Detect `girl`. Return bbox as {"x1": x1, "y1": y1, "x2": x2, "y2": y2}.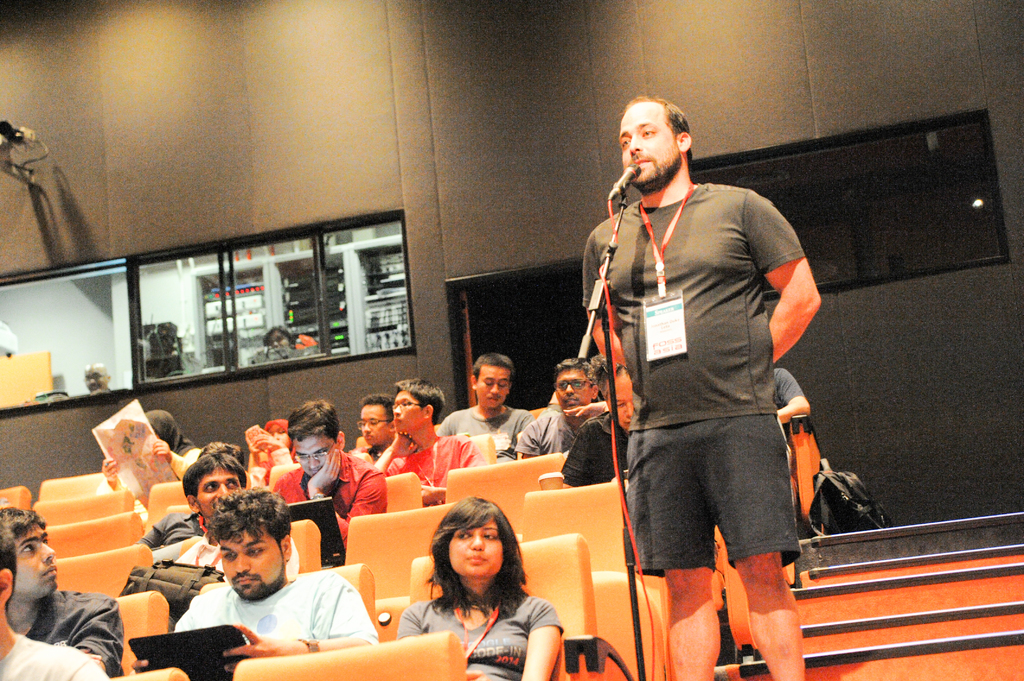
{"x1": 97, "y1": 410, "x2": 202, "y2": 525}.
